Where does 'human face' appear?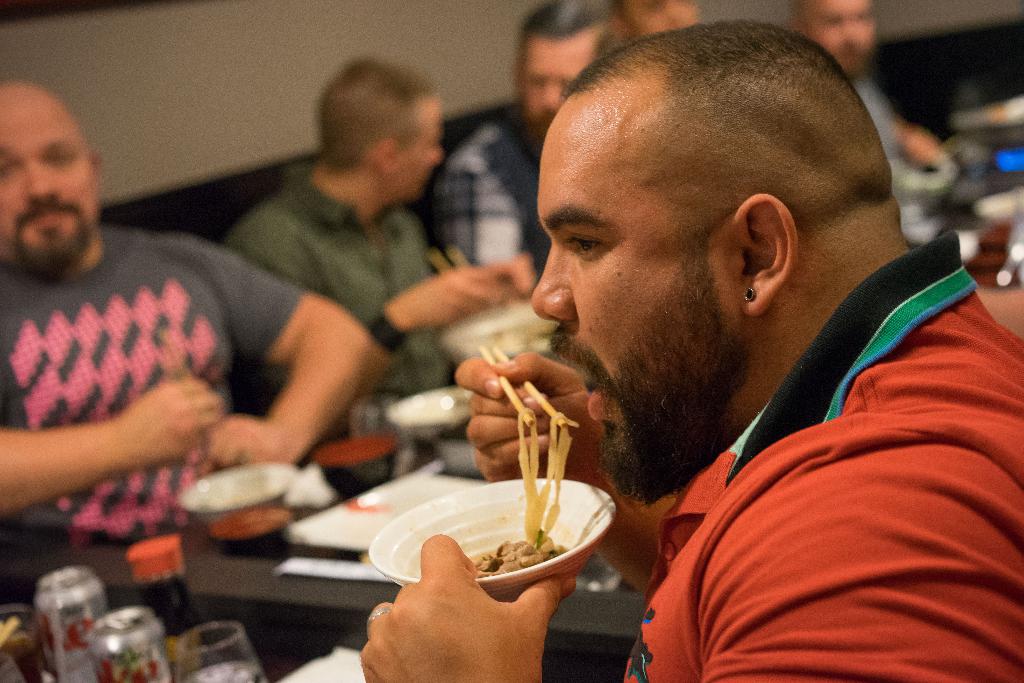
Appears at [left=399, top=92, right=444, bottom=205].
